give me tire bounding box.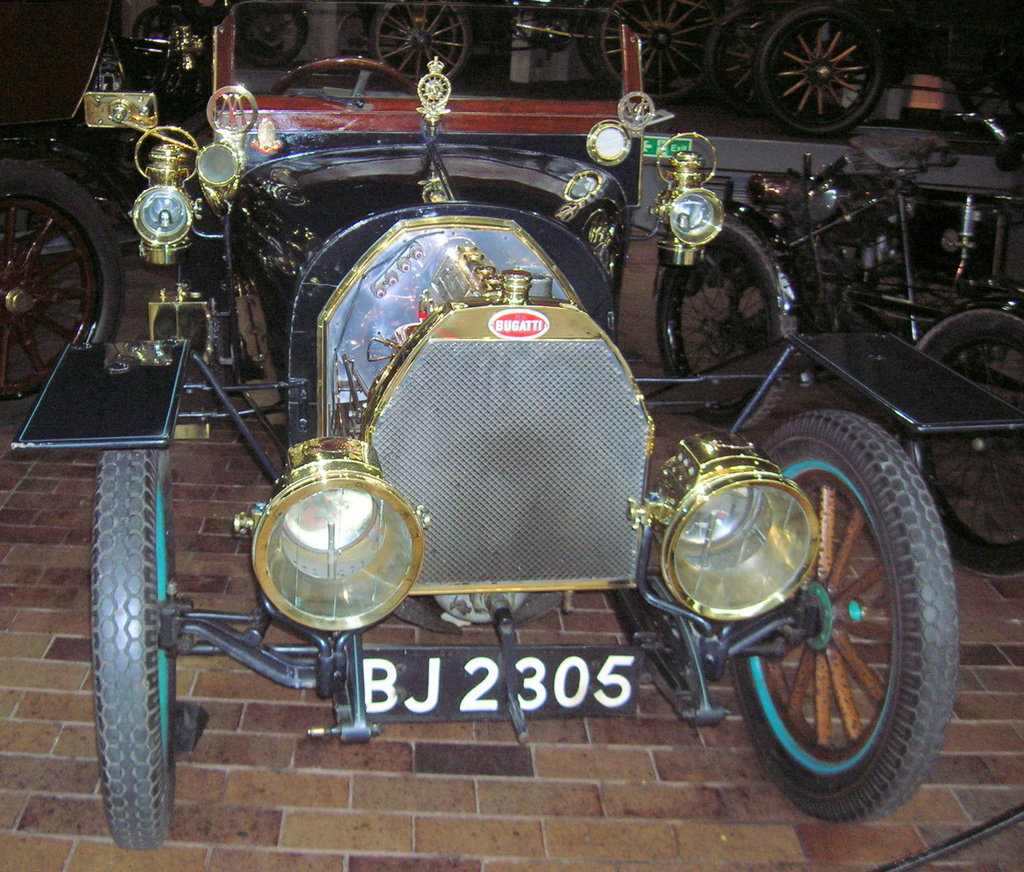
706,1,800,115.
